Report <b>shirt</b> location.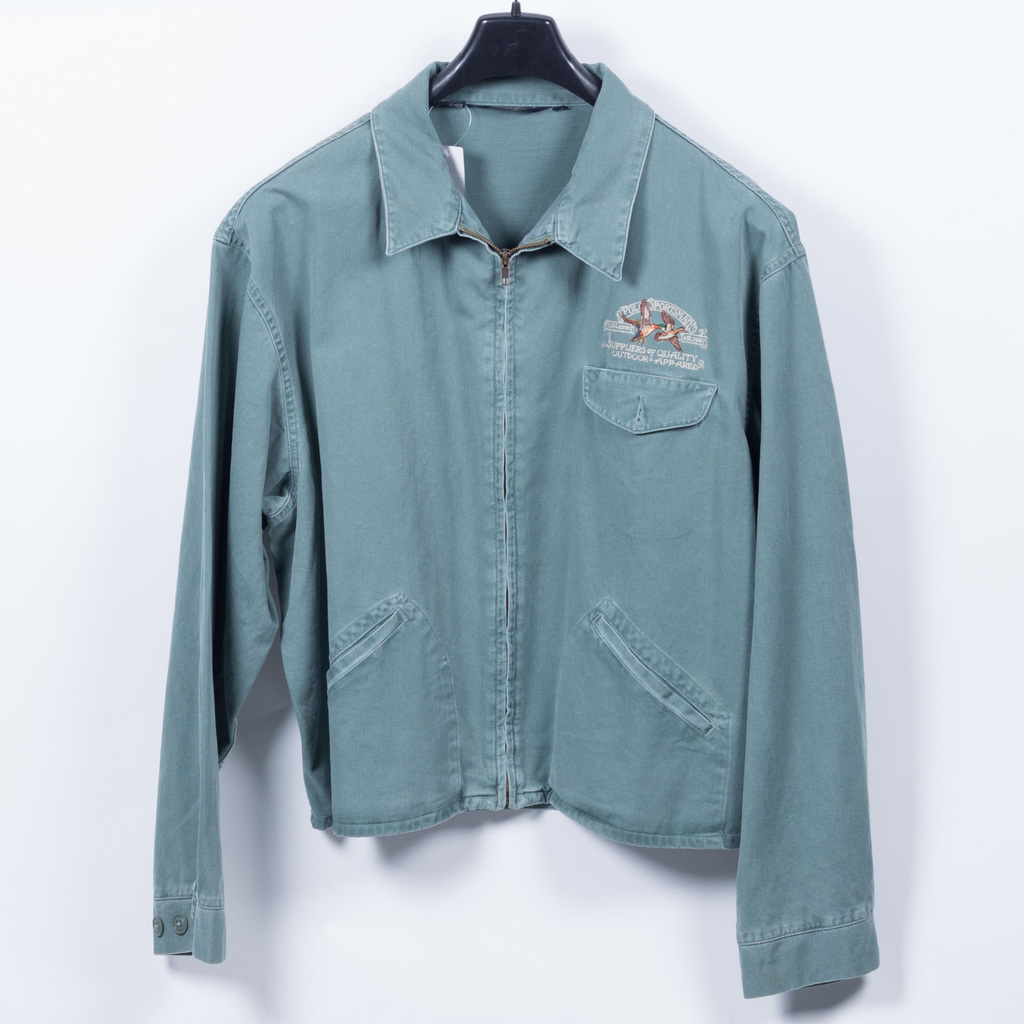
Report: x1=152, y1=59, x2=882, y2=996.
